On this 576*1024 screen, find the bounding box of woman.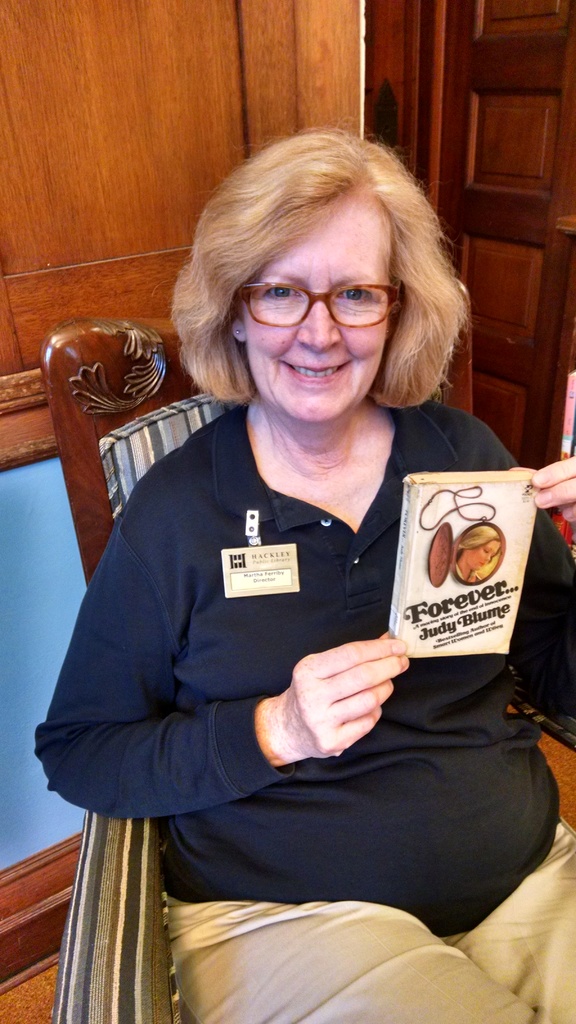
Bounding box: <box>60,128,544,883</box>.
